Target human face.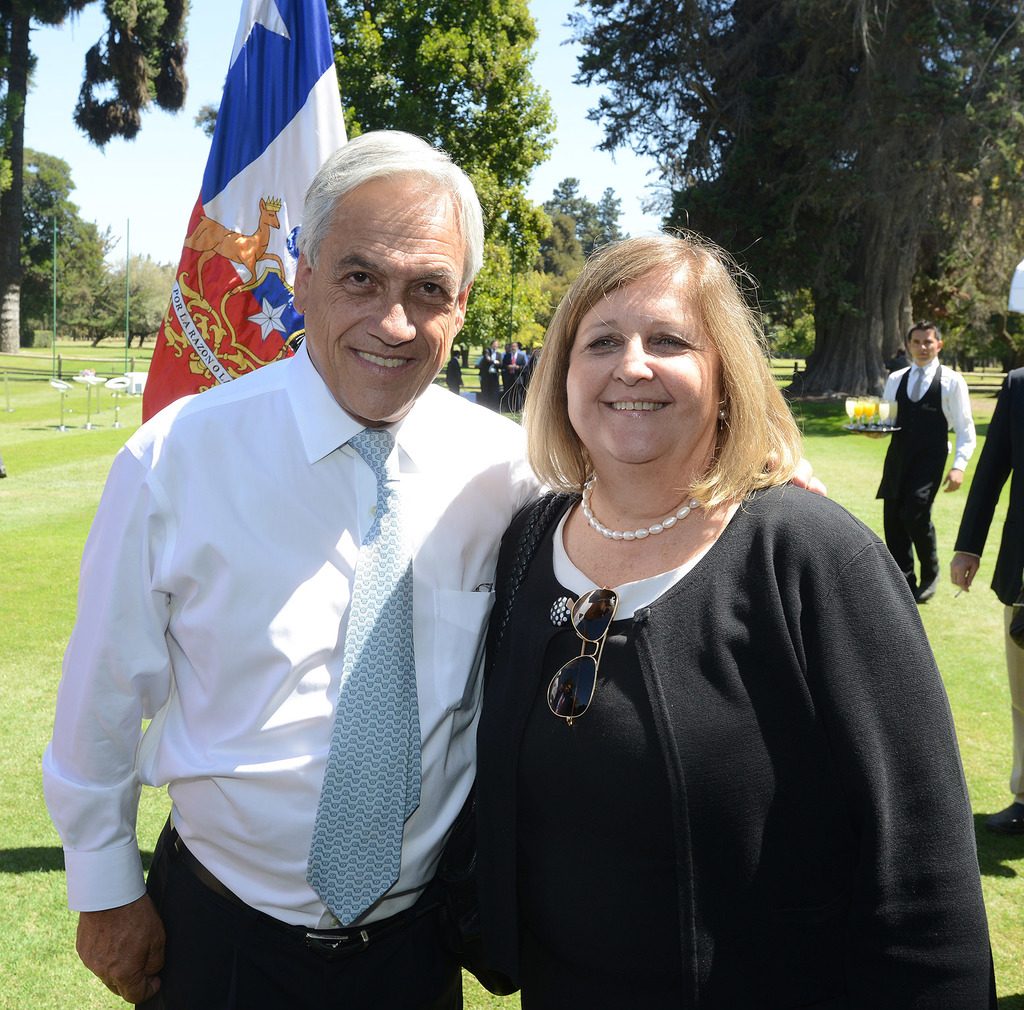
Target region: select_region(307, 174, 465, 421).
